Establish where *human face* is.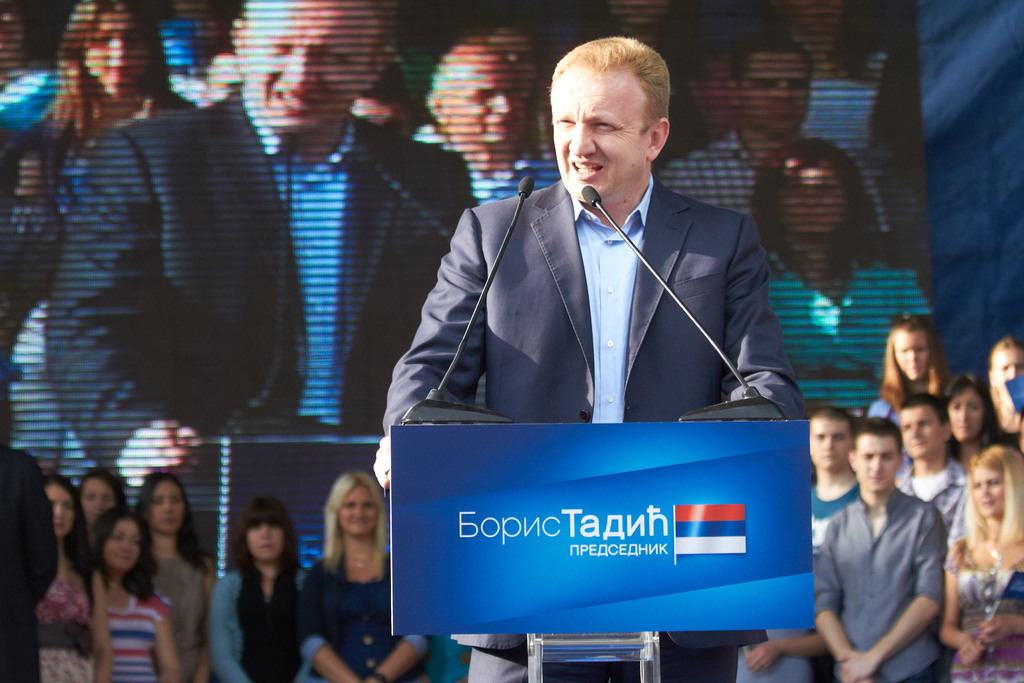
Established at rect(148, 486, 186, 541).
